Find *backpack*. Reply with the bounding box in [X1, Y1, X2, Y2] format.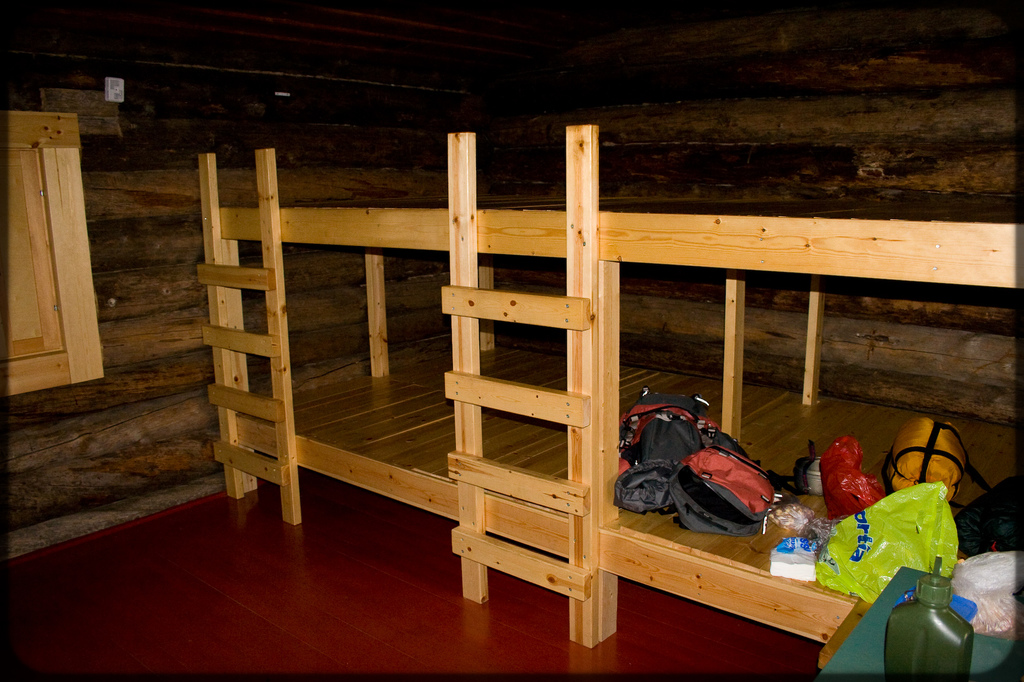
[673, 450, 799, 543].
